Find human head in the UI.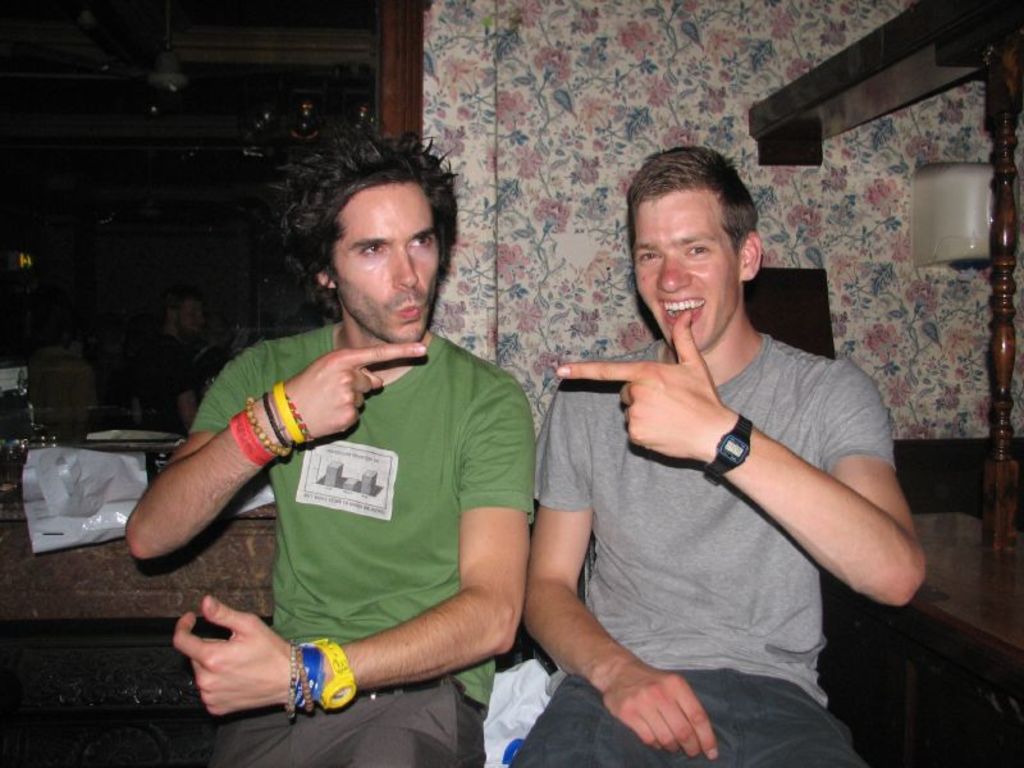
UI element at left=627, top=141, right=759, bottom=353.
